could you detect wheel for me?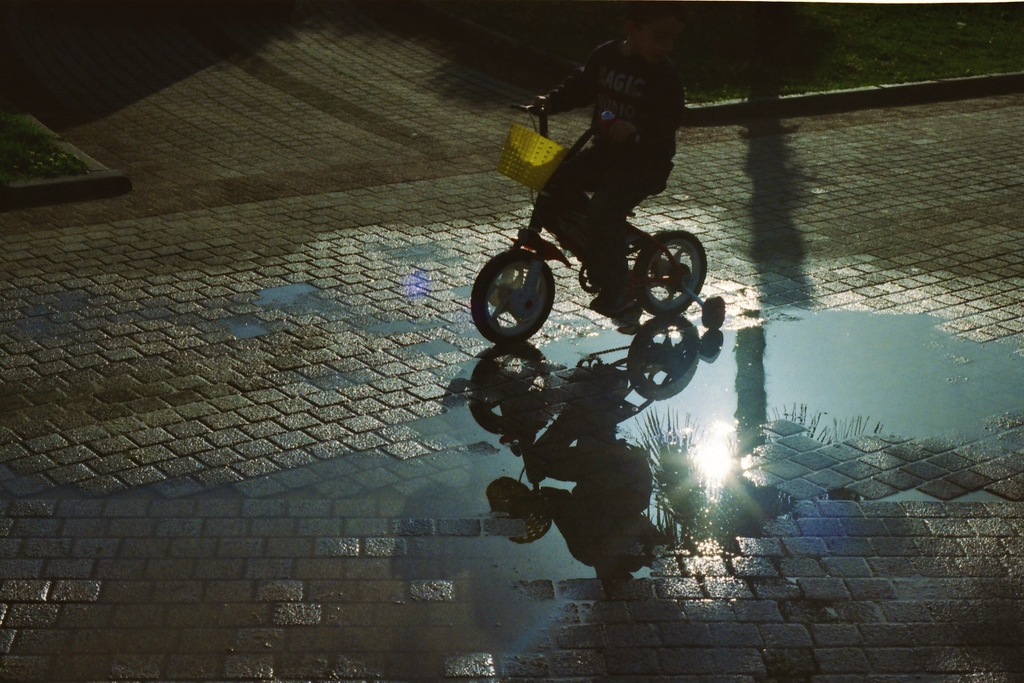
Detection result: [577,261,598,288].
